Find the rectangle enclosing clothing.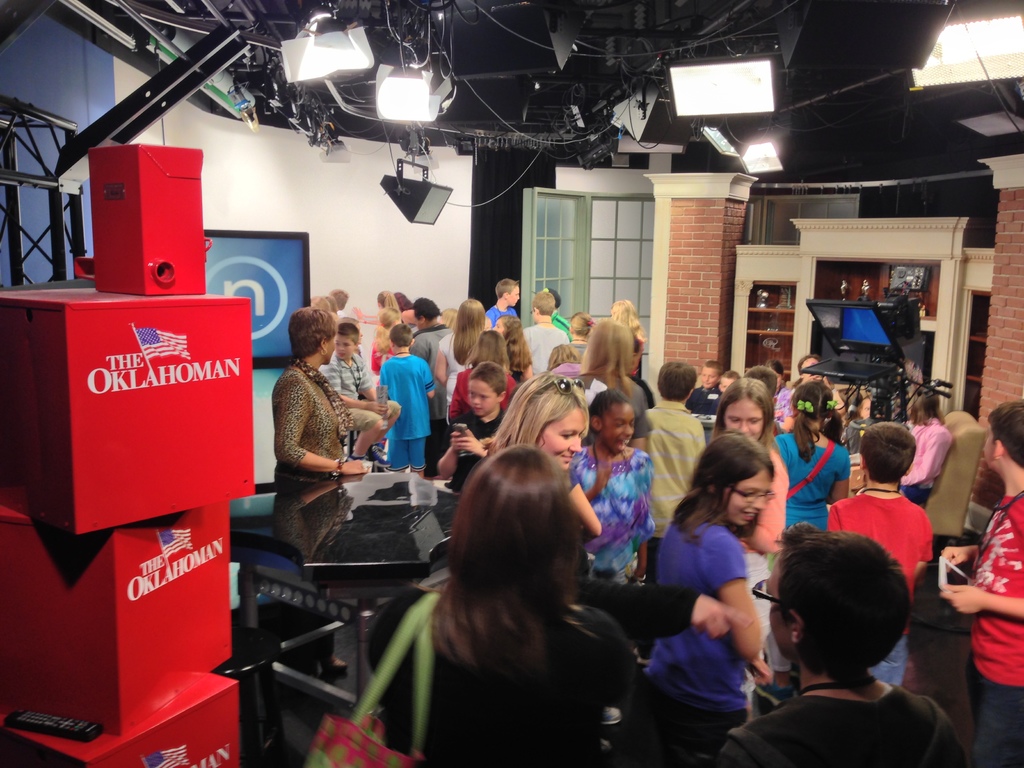
[685, 383, 721, 428].
